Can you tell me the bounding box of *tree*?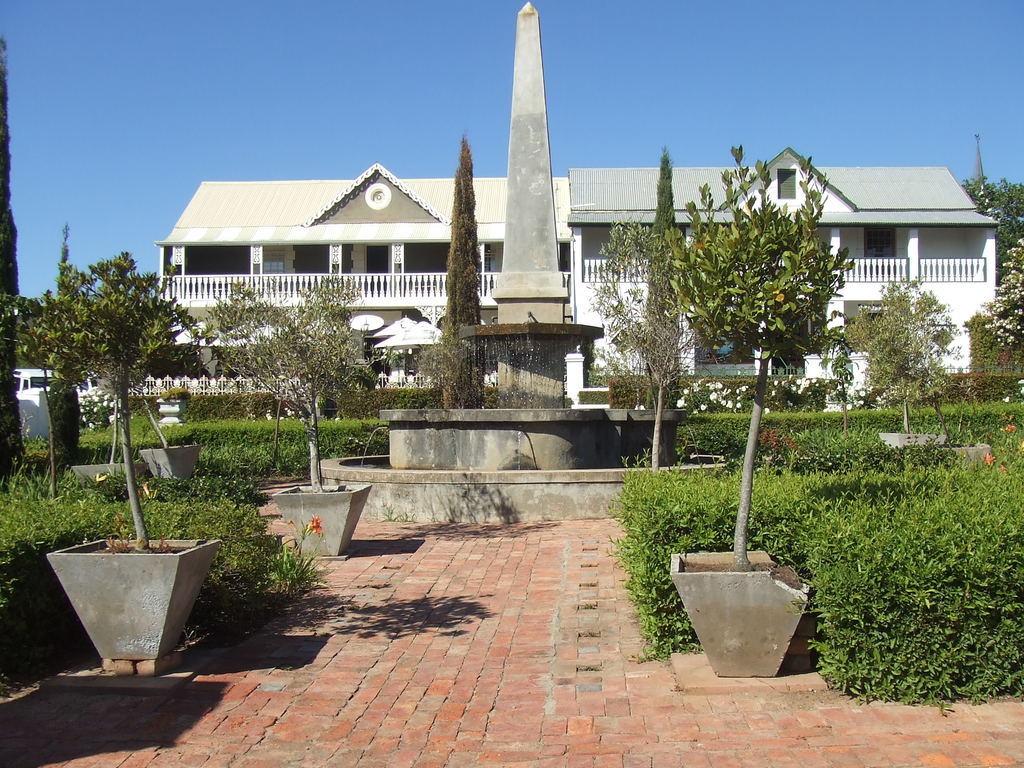
x1=849 y1=261 x2=961 y2=440.
